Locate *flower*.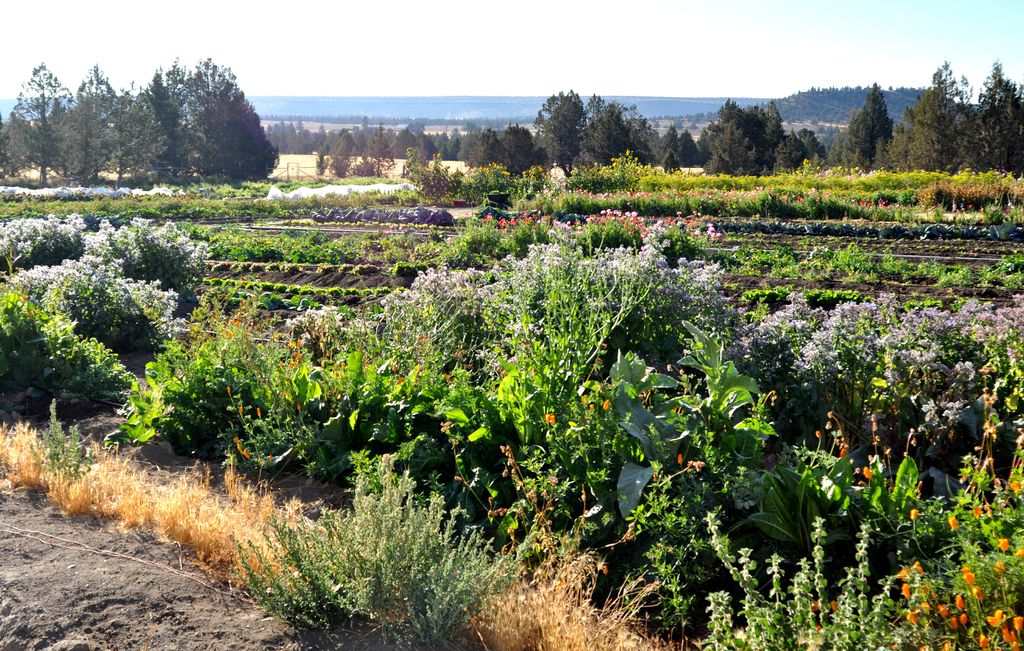
Bounding box: <region>996, 537, 1011, 552</region>.
